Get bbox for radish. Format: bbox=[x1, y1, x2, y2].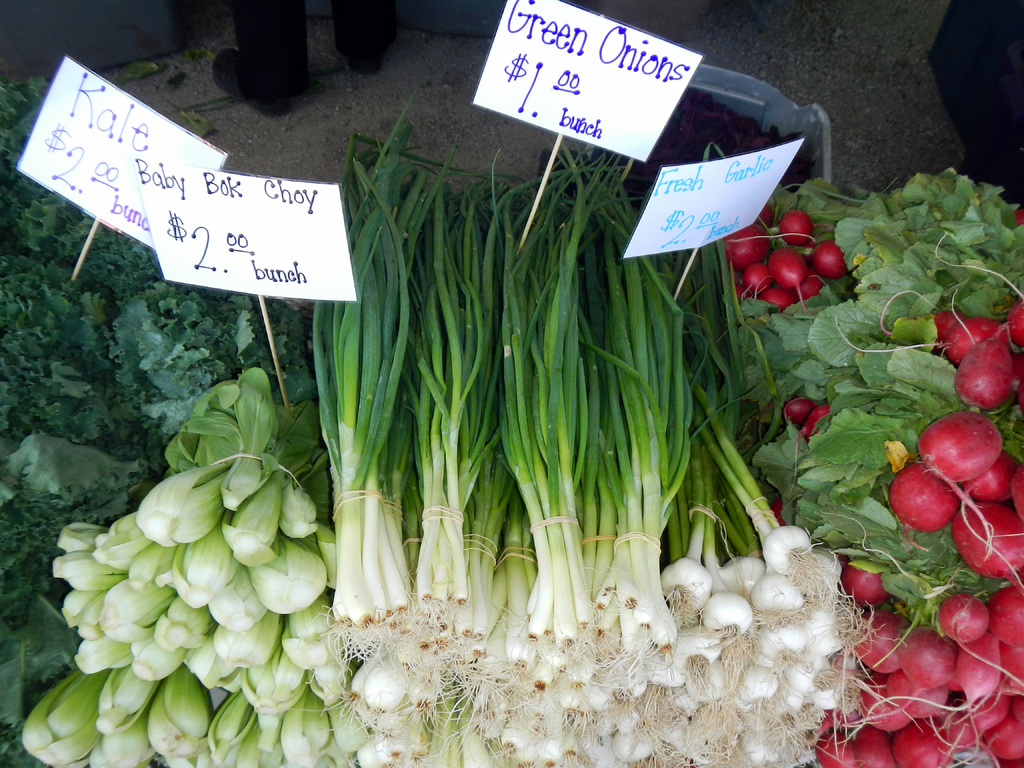
bbox=[935, 589, 1023, 684].
